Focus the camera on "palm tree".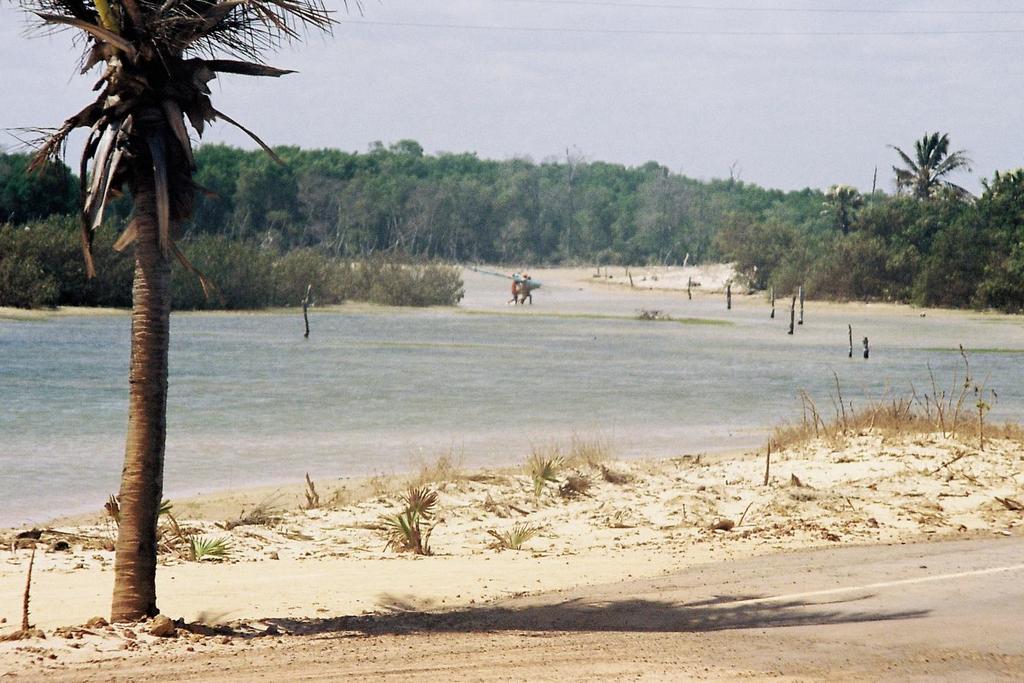
Focus region: <box>890,127,982,225</box>.
